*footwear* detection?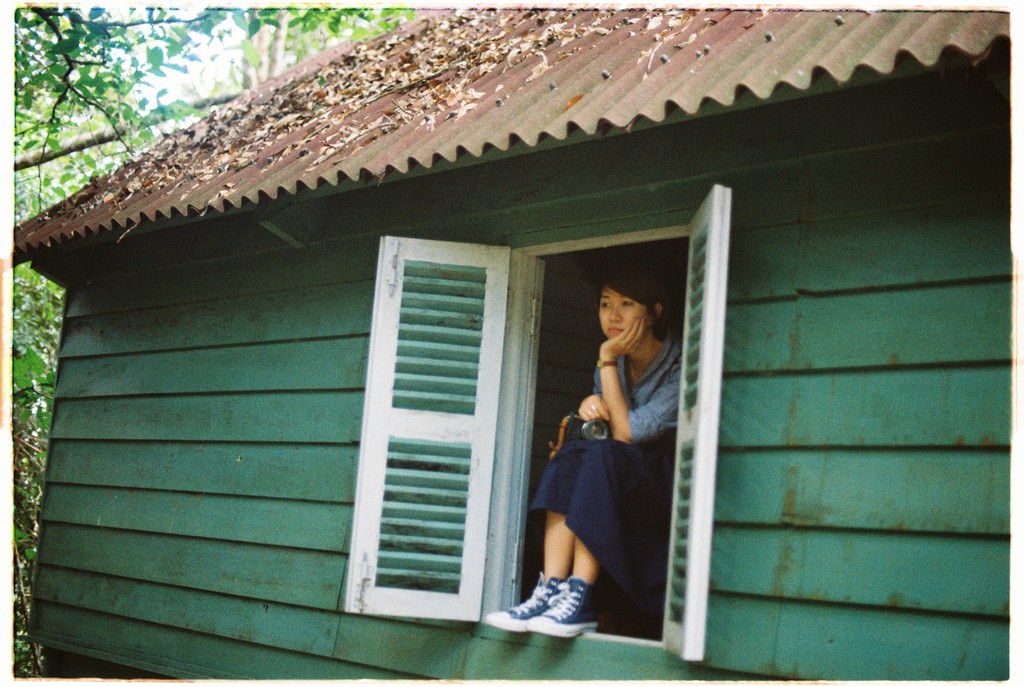
{"x1": 488, "y1": 573, "x2": 563, "y2": 636}
